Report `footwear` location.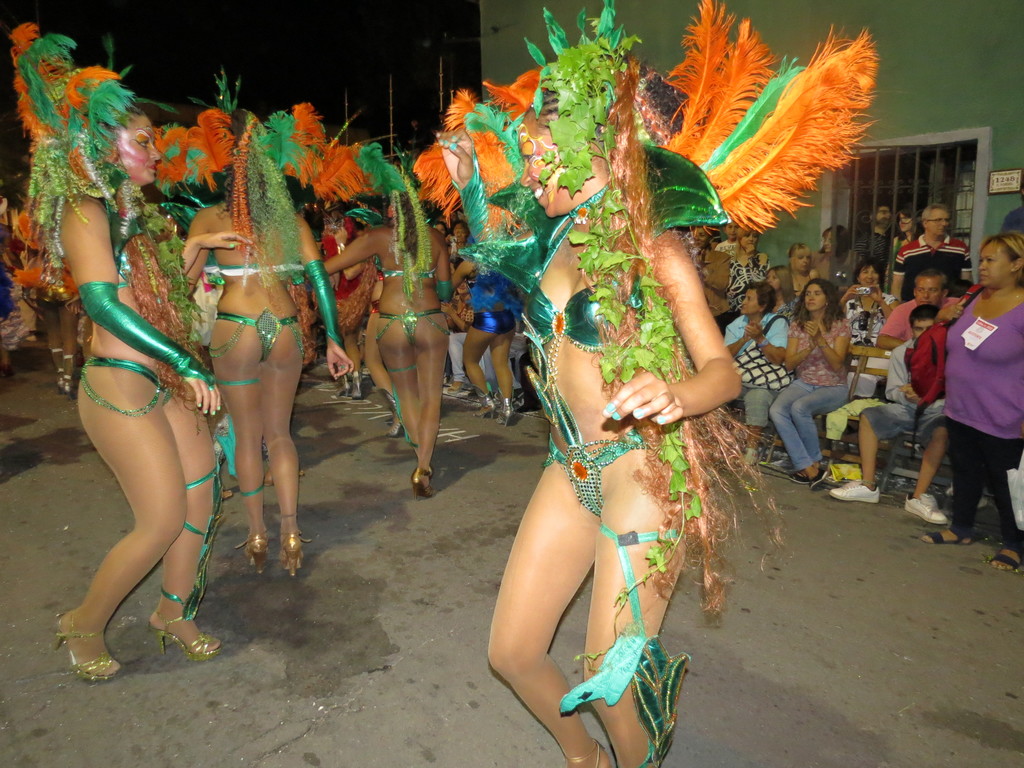
Report: [x1=150, y1=615, x2=226, y2=662].
